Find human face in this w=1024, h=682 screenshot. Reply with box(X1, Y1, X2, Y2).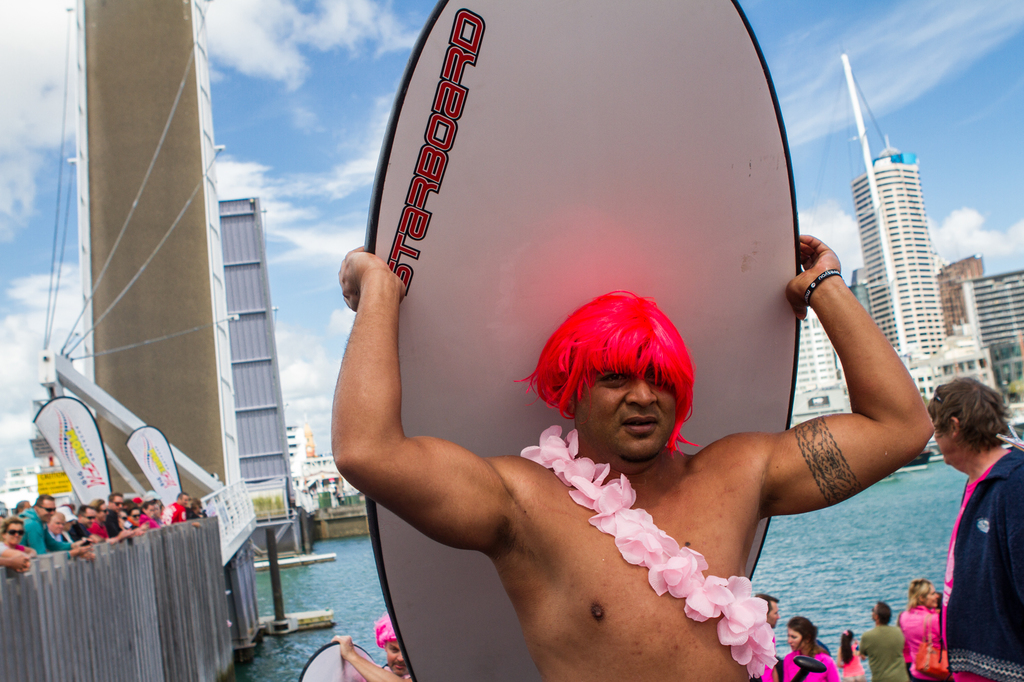
box(36, 504, 56, 523).
